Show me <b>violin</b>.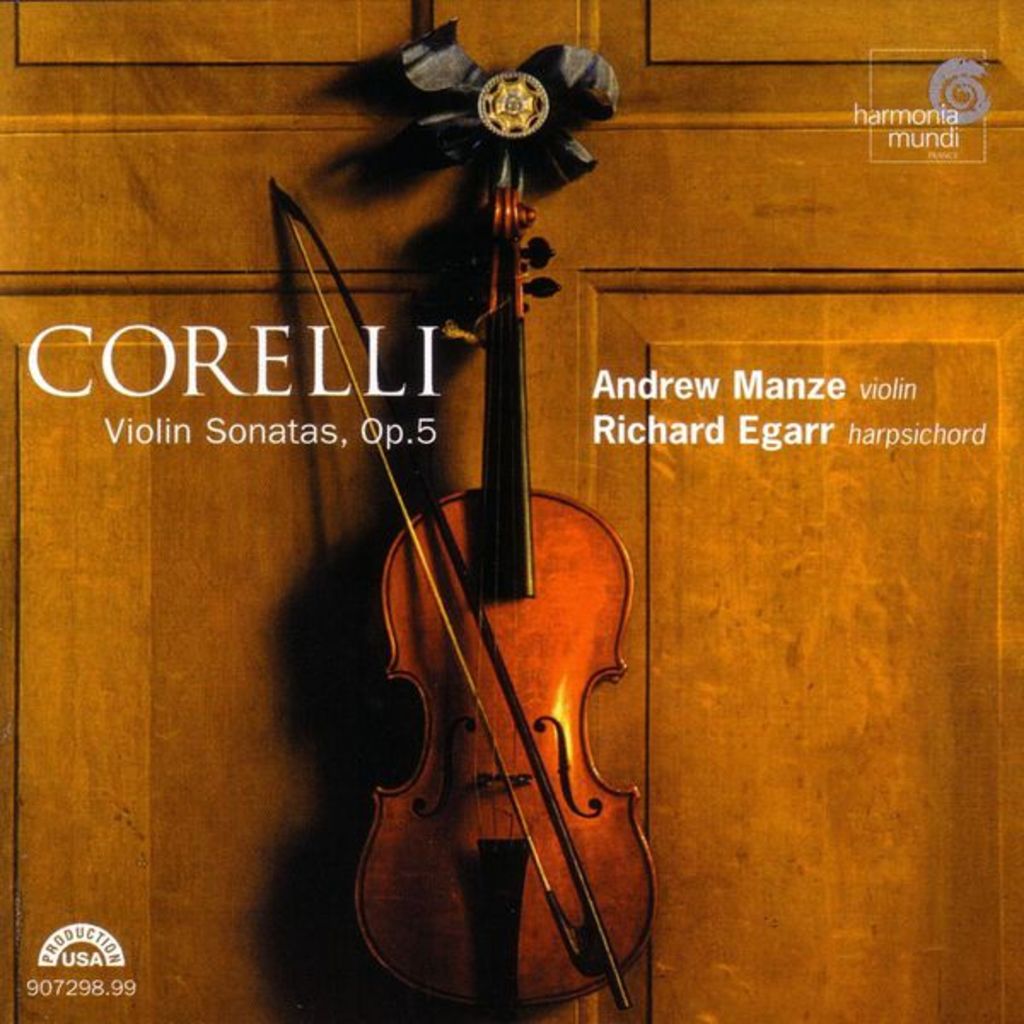
<b>violin</b> is here: <region>324, 41, 650, 1009</region>.
